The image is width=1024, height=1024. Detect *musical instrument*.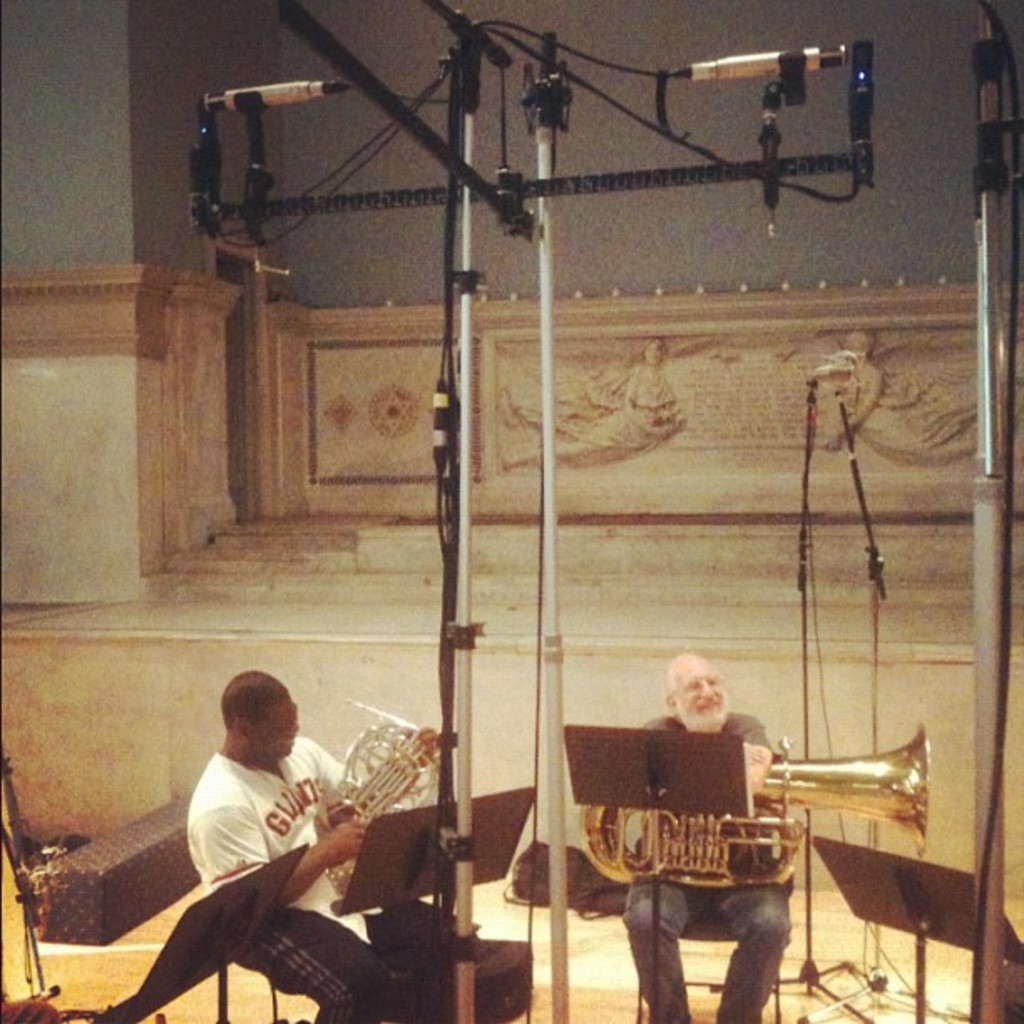
Detection: select_region(559, 718, 942, 877).
